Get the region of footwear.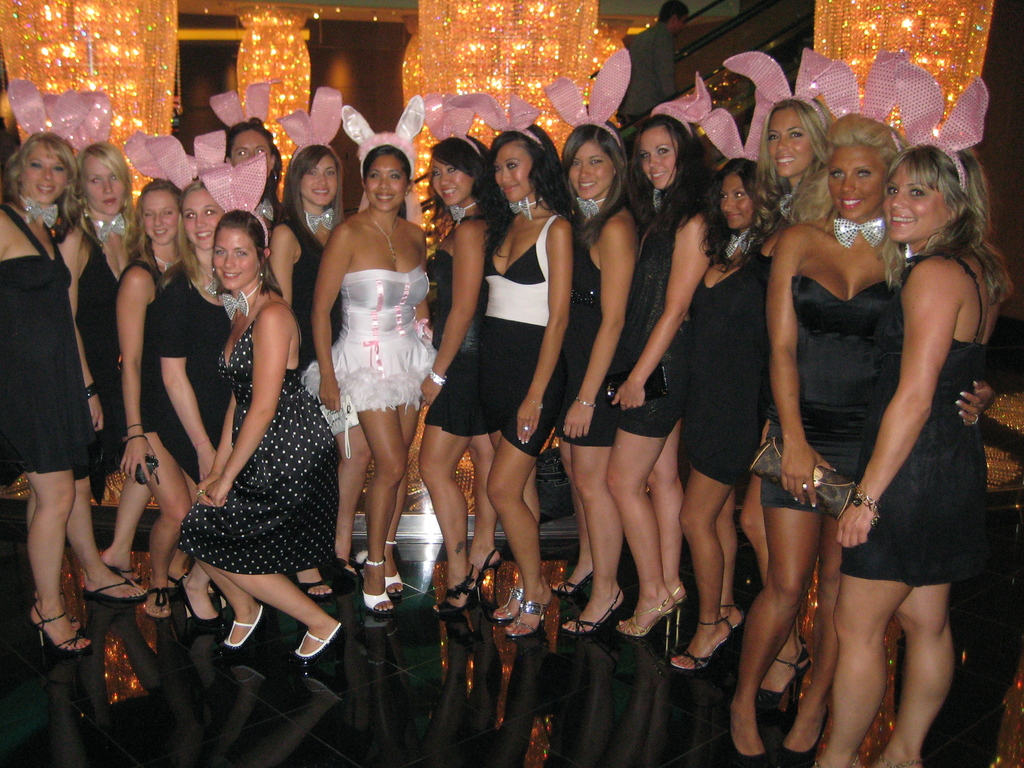
<bbox>24, 601, 87, 653</bbox>.
